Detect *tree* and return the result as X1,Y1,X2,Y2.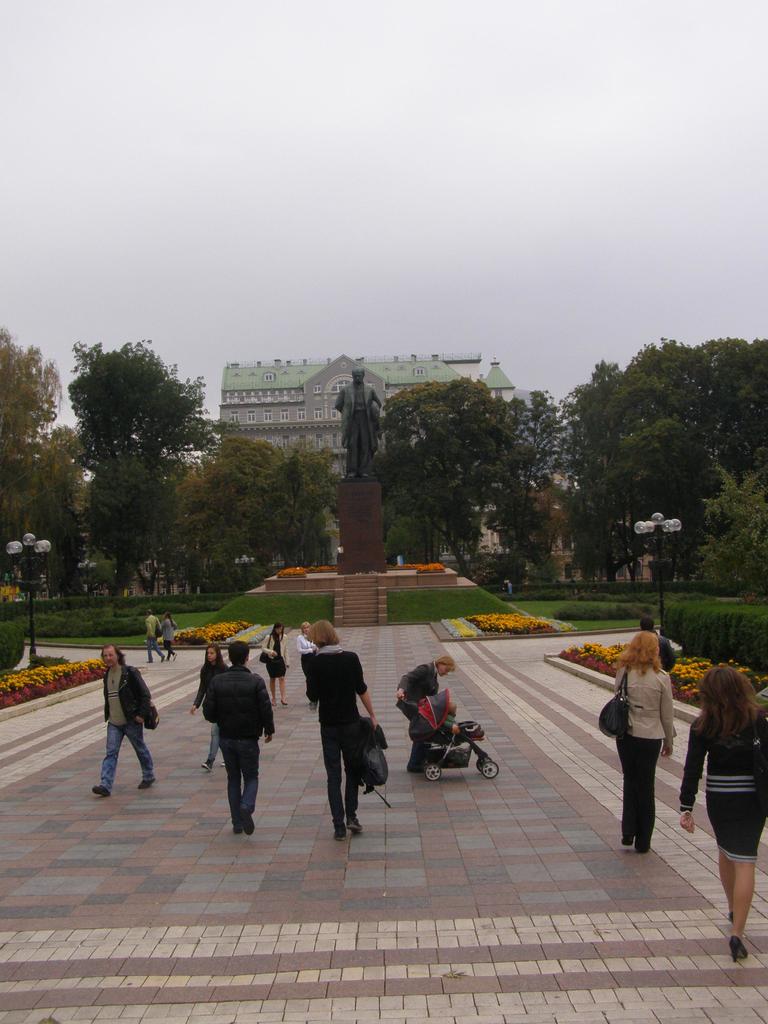
56,442,187,623.
